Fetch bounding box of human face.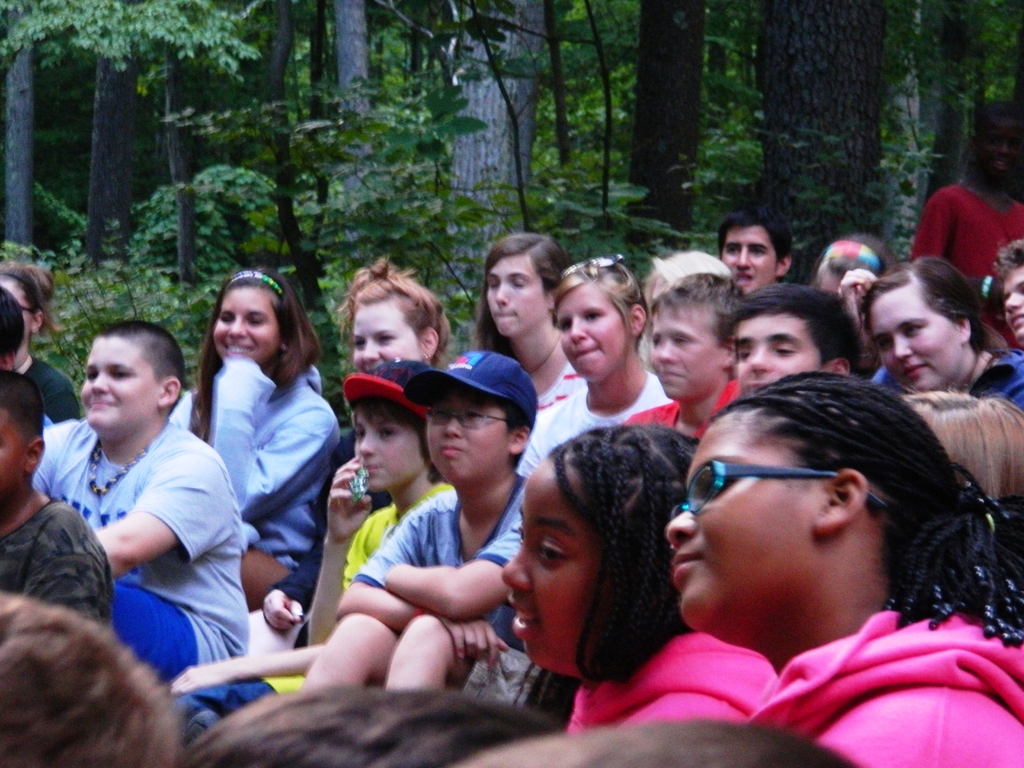
Bbox: [x1=353, y1=412, x2=426, y2=492].
